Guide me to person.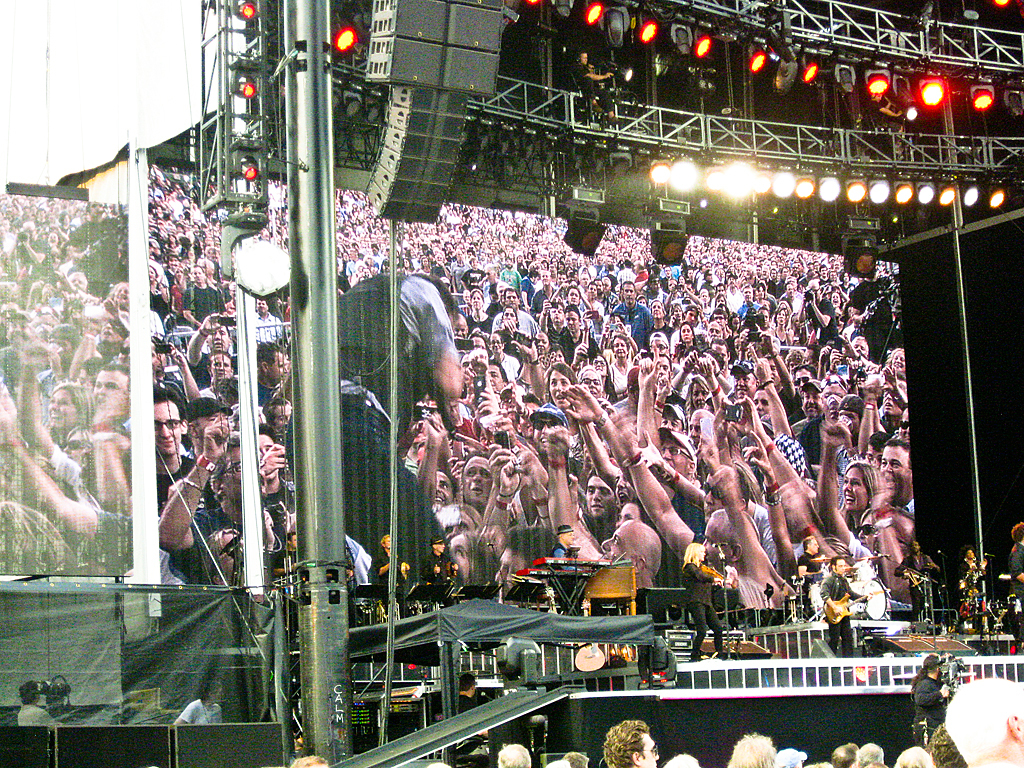
Guidance: 440:674:490:753.
